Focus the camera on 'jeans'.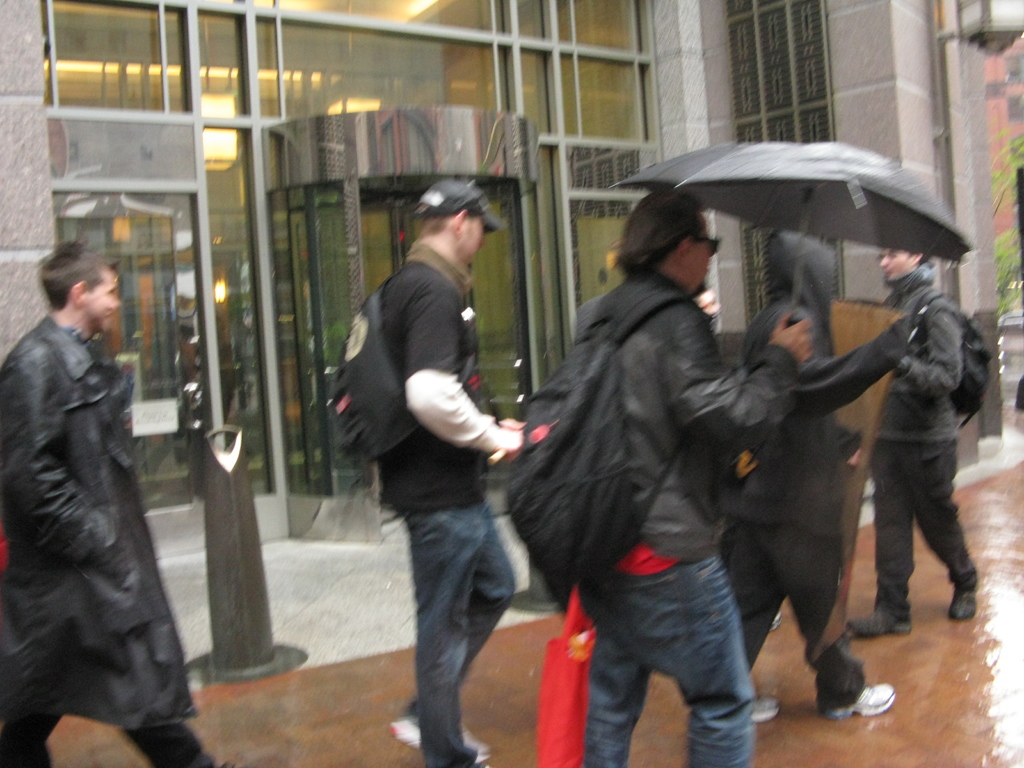
Focus region: bbox=[865, 436, 981, 601].
